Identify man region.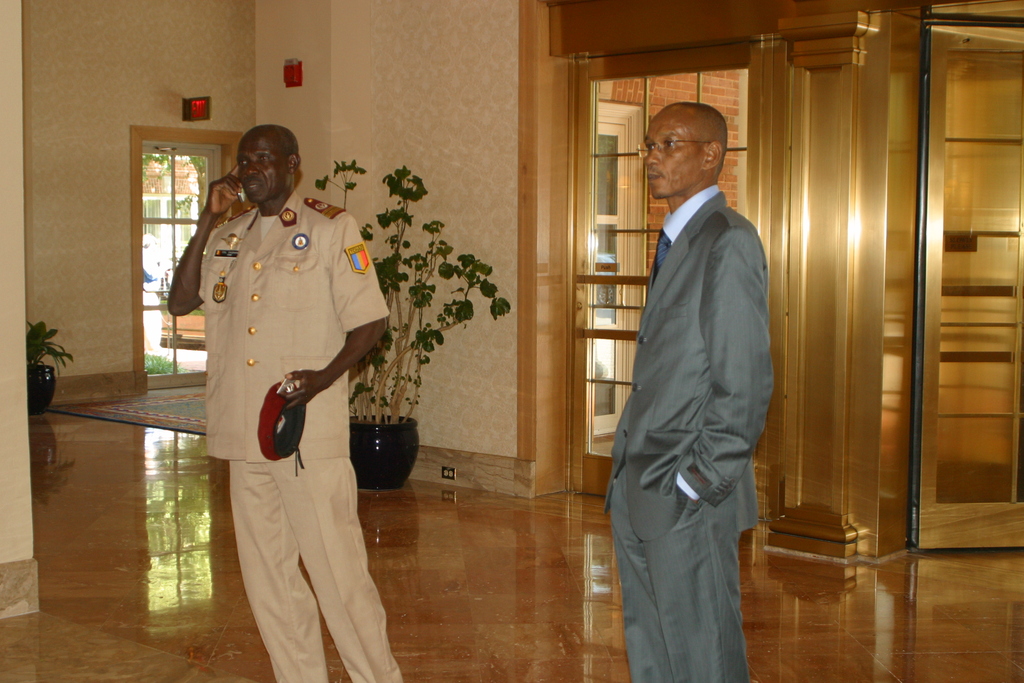
Region: 164,124,409,682.
